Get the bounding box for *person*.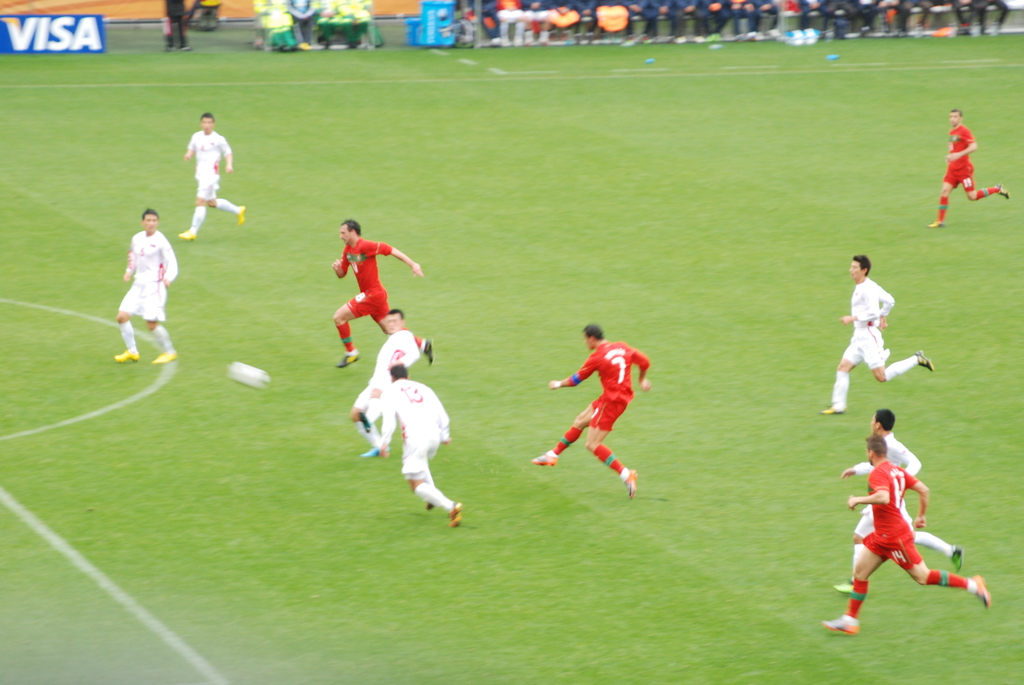
bbox=[825, 439, 995, 639].
